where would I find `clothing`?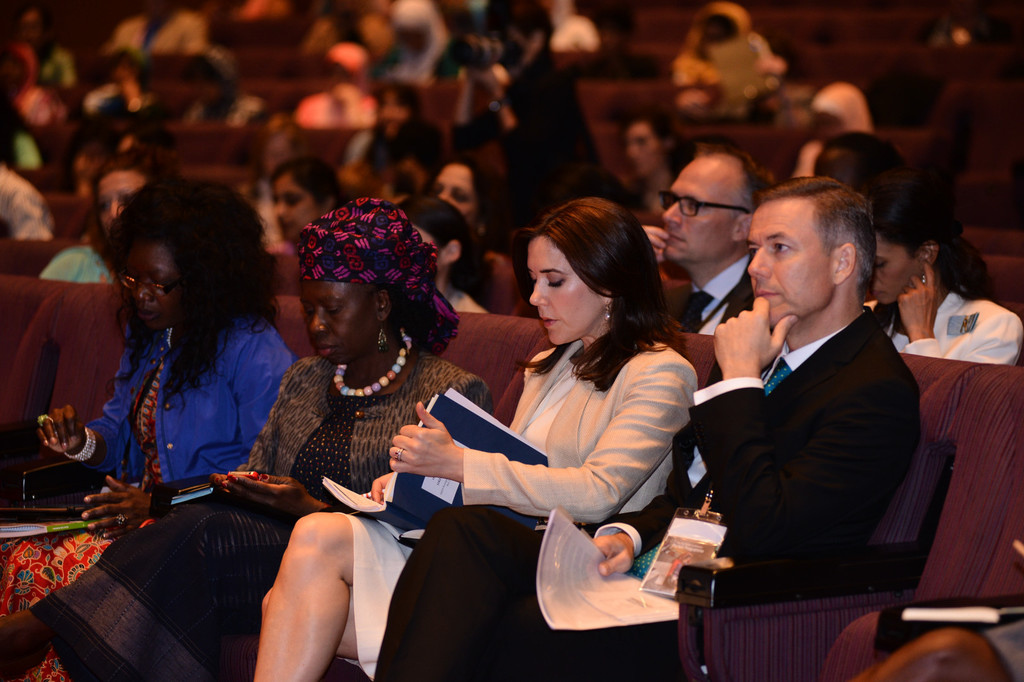
At BBox(678, 4, 774, 121).
